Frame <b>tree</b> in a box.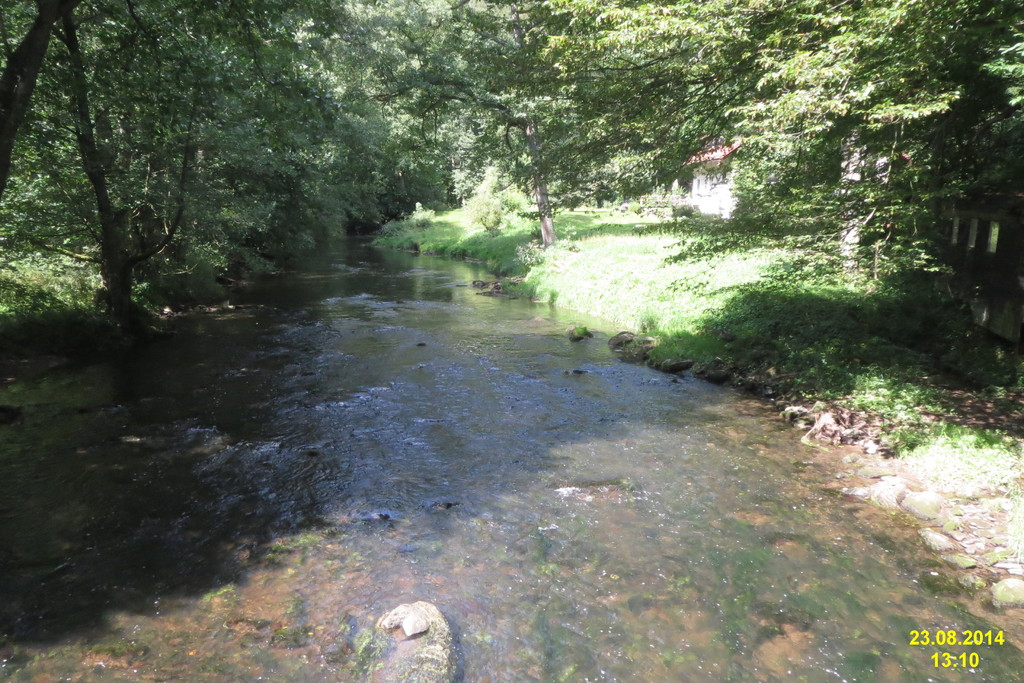
(710, 0, 1023, 319).
